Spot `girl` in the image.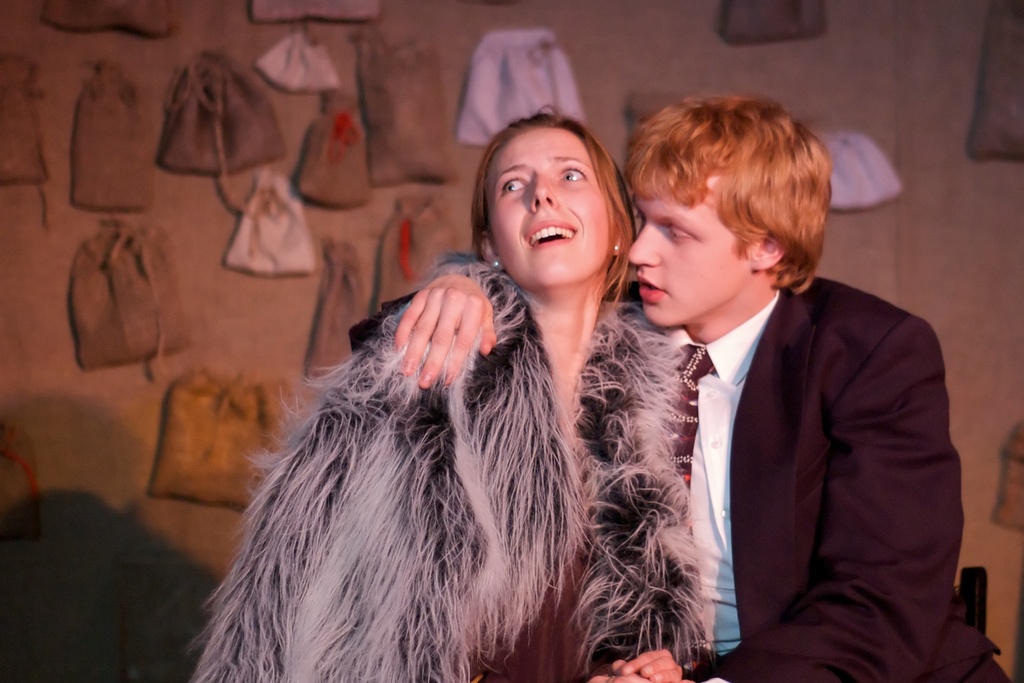
`girl` found at 189:110:715:682.
